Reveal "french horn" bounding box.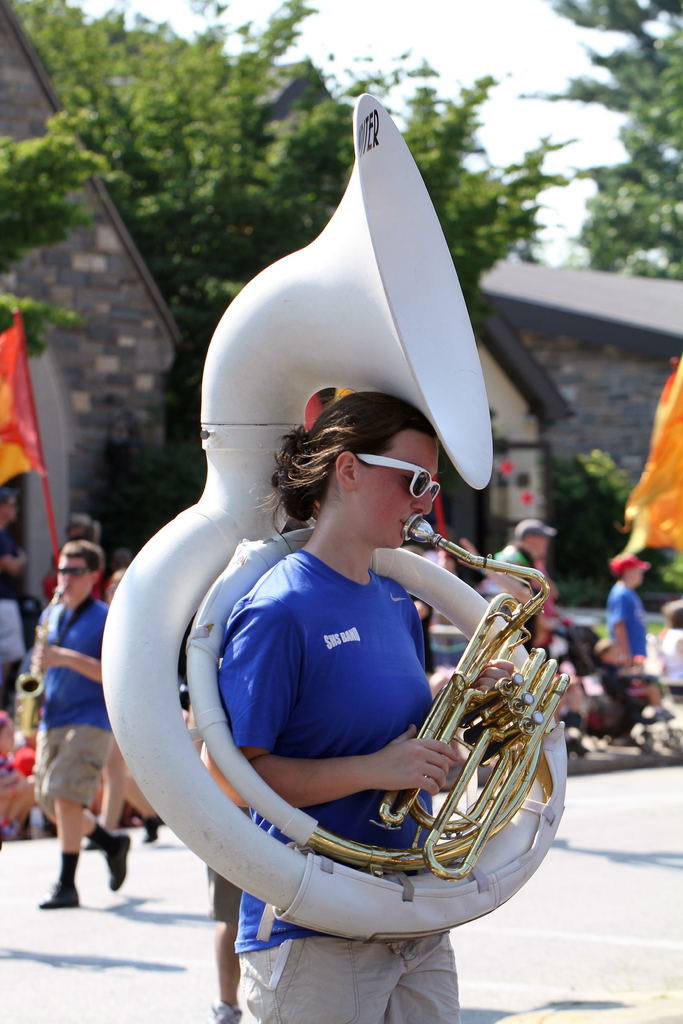
Revealed: BBox(10, 579, 69, 750).
